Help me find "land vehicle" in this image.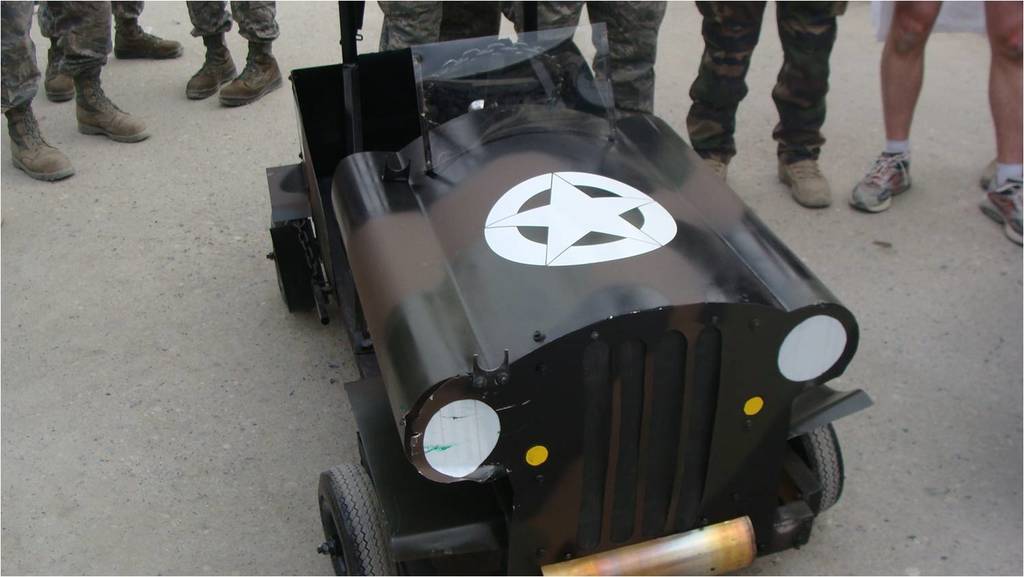
Found it: crop(276, 37, 866, 569).
